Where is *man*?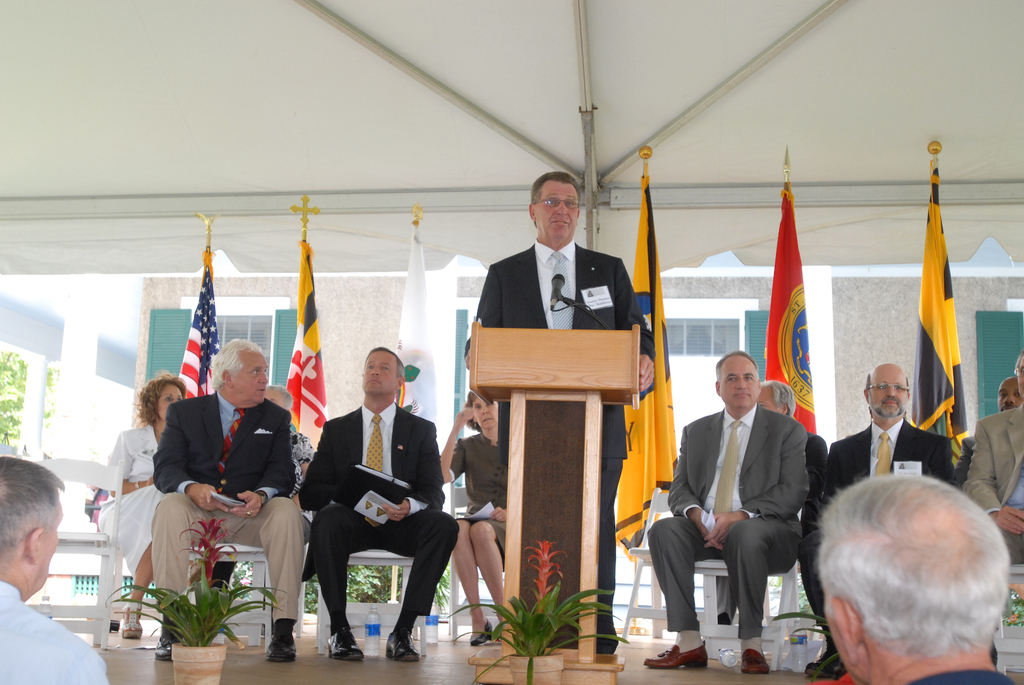
0:456:126:684.
